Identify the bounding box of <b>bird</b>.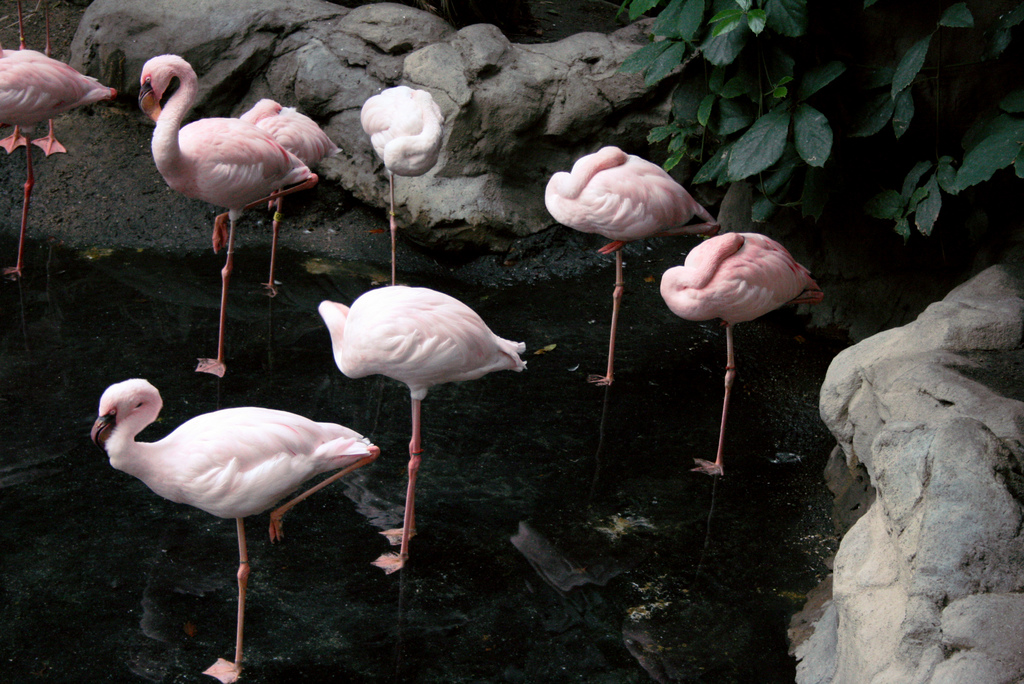
bbox=(653, 231, 826, 477).
